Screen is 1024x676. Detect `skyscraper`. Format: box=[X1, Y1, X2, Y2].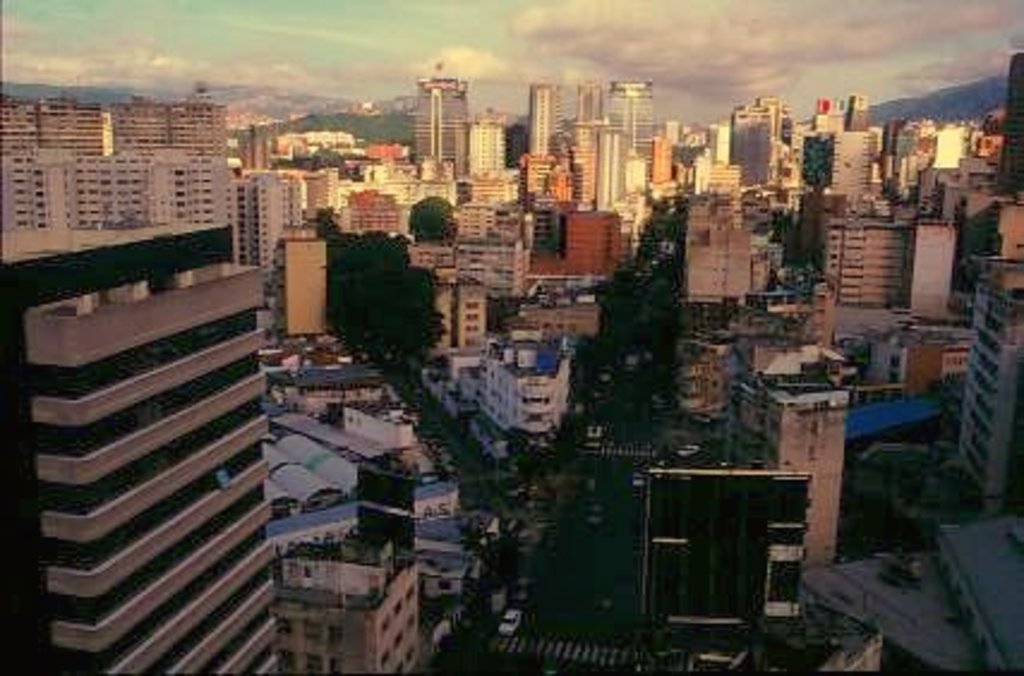
box=[403, 65, 482, 170].
